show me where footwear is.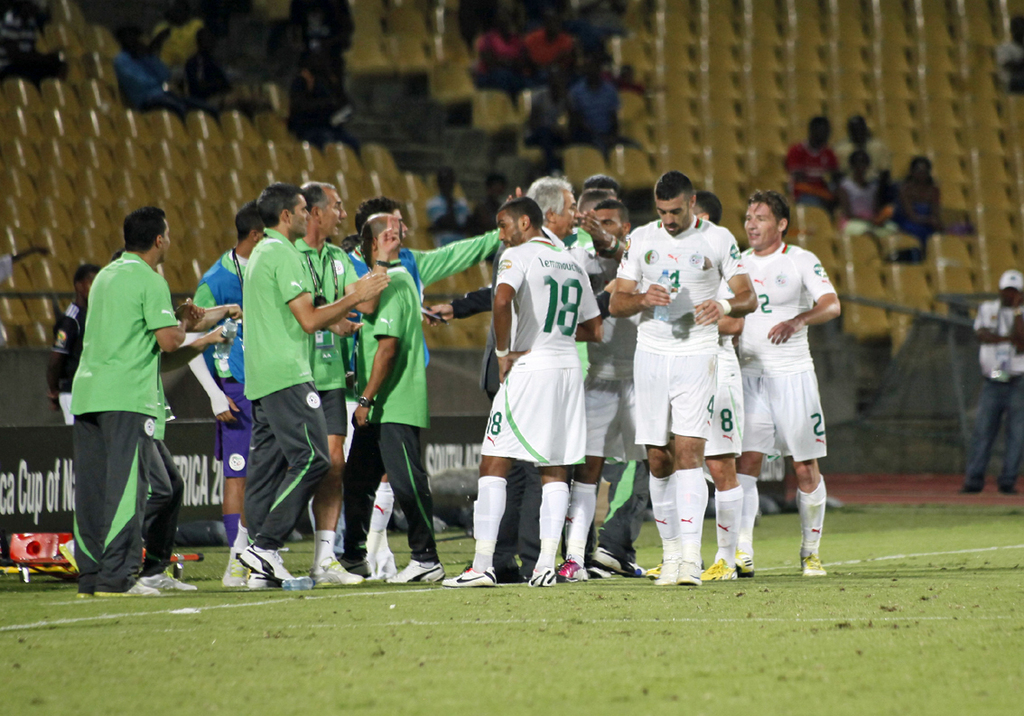
footwear is at <box>732,553,759,580</box>.
